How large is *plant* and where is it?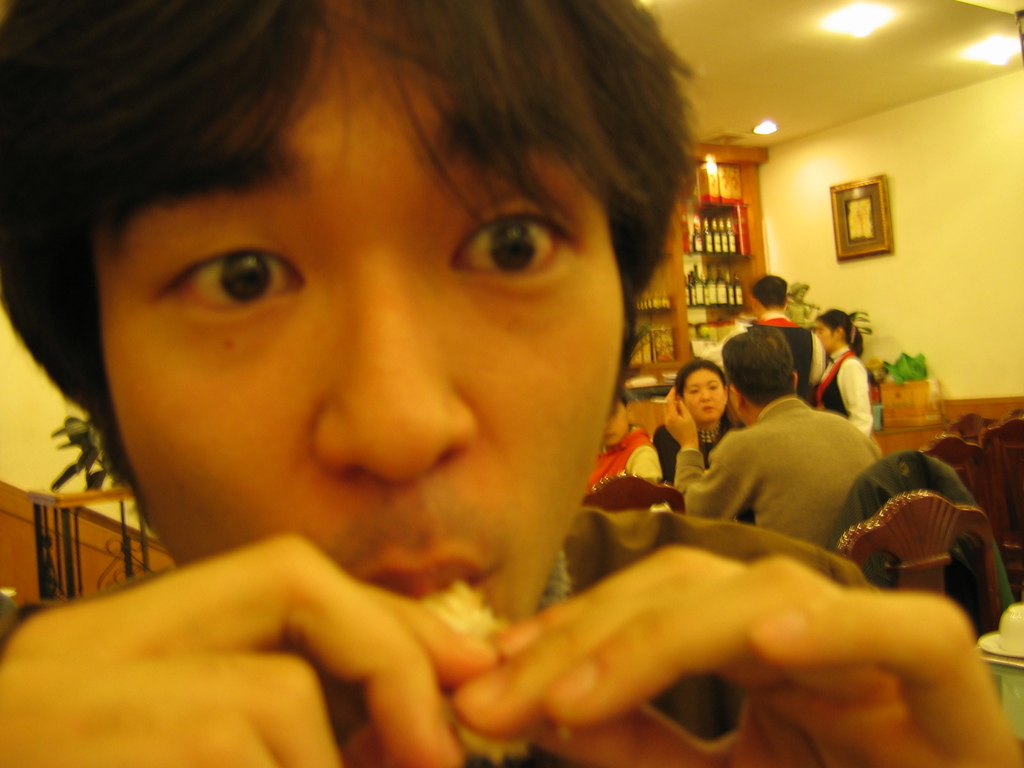
Bounding box: x1=842, y1=315, x2=883, y2=343.
